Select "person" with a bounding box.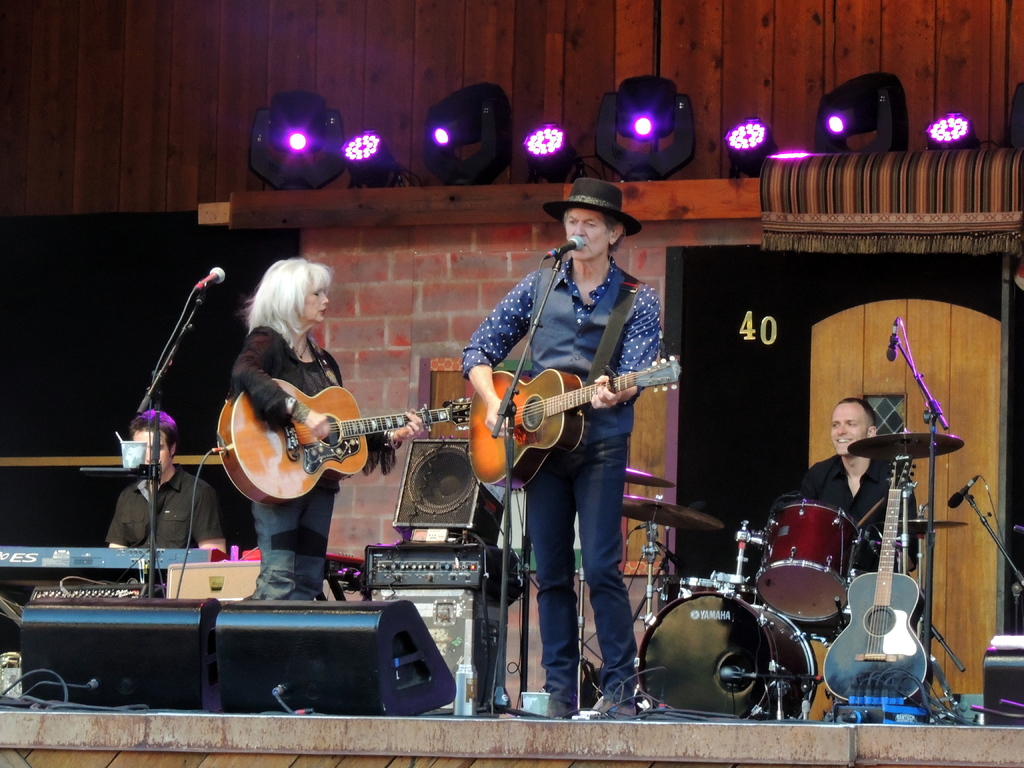
x1=230, y1=250, x2=429, y2=597.
